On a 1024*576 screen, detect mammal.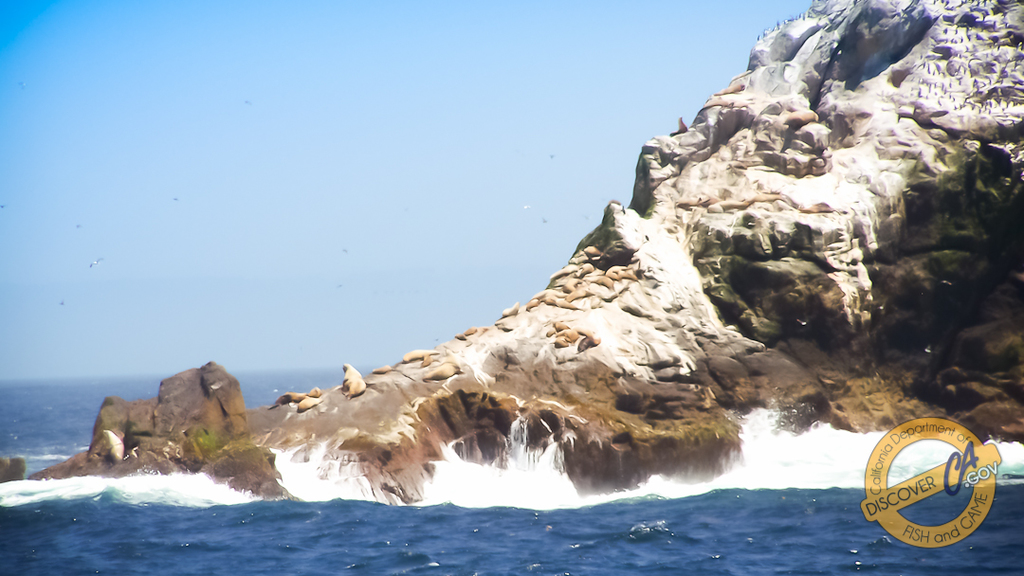
<region>338, 352, 369, 401</region>.
